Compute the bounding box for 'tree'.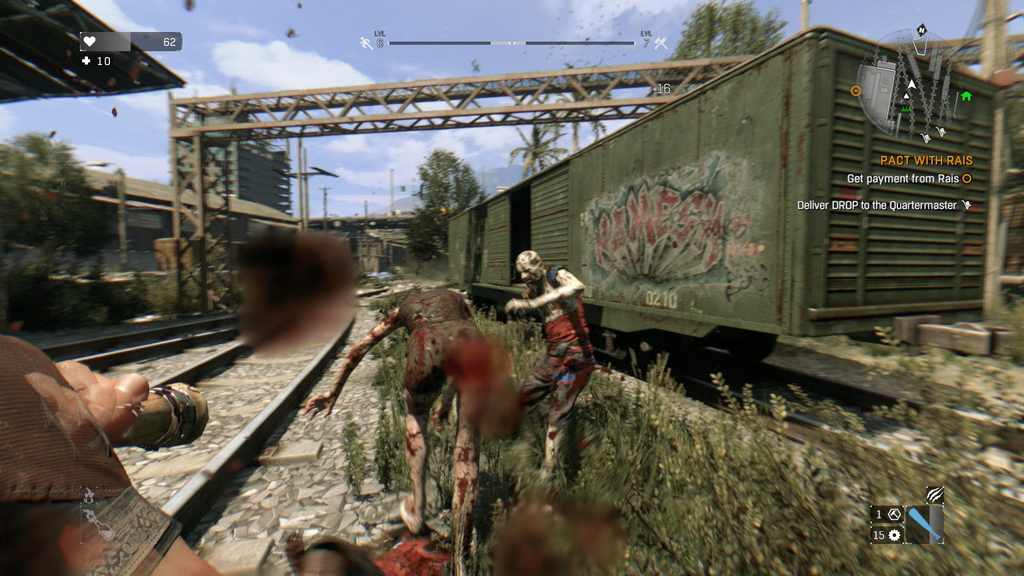
[x1=508, y1=115, x2=570, y2=179].
